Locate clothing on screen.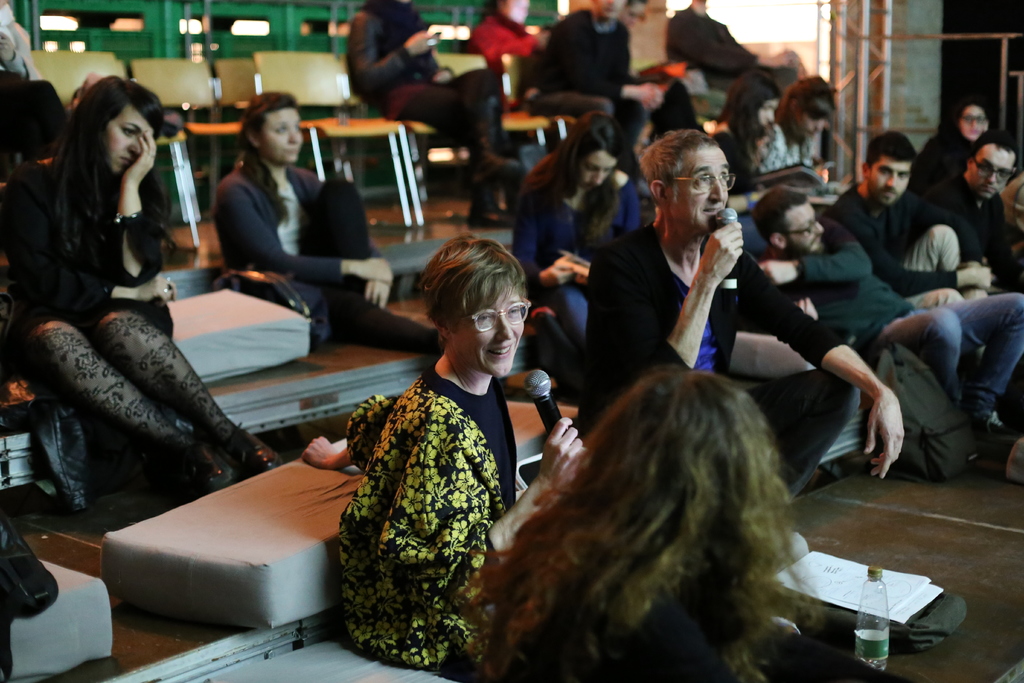
On screen at [211,147,337,318].
